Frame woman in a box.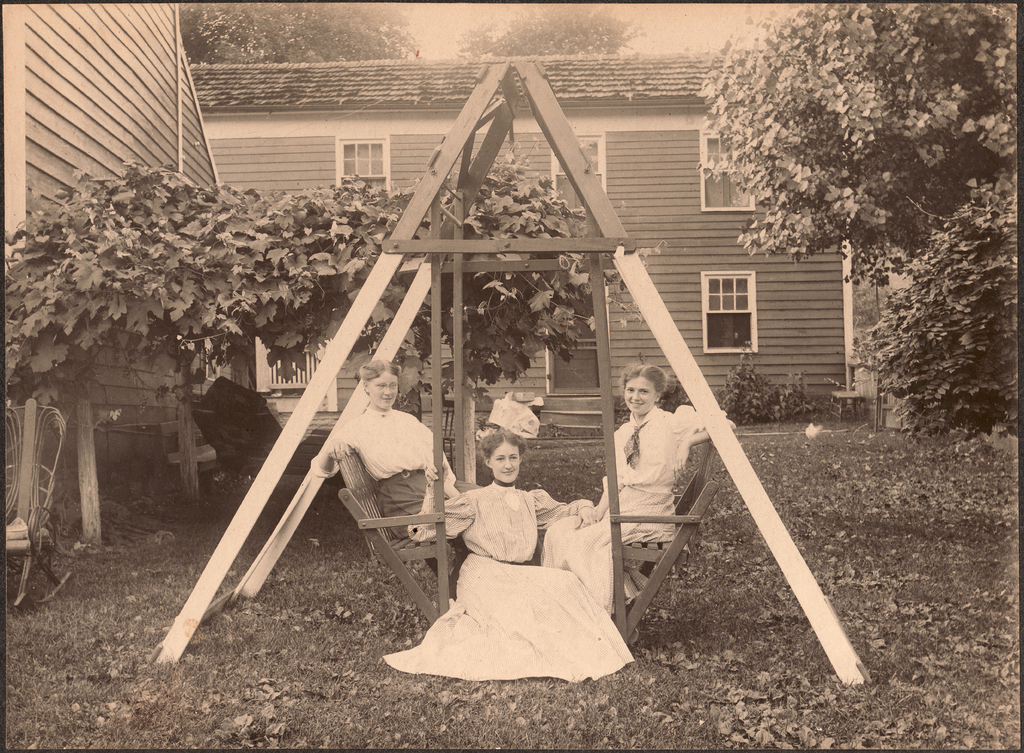
383:430:635:684.
